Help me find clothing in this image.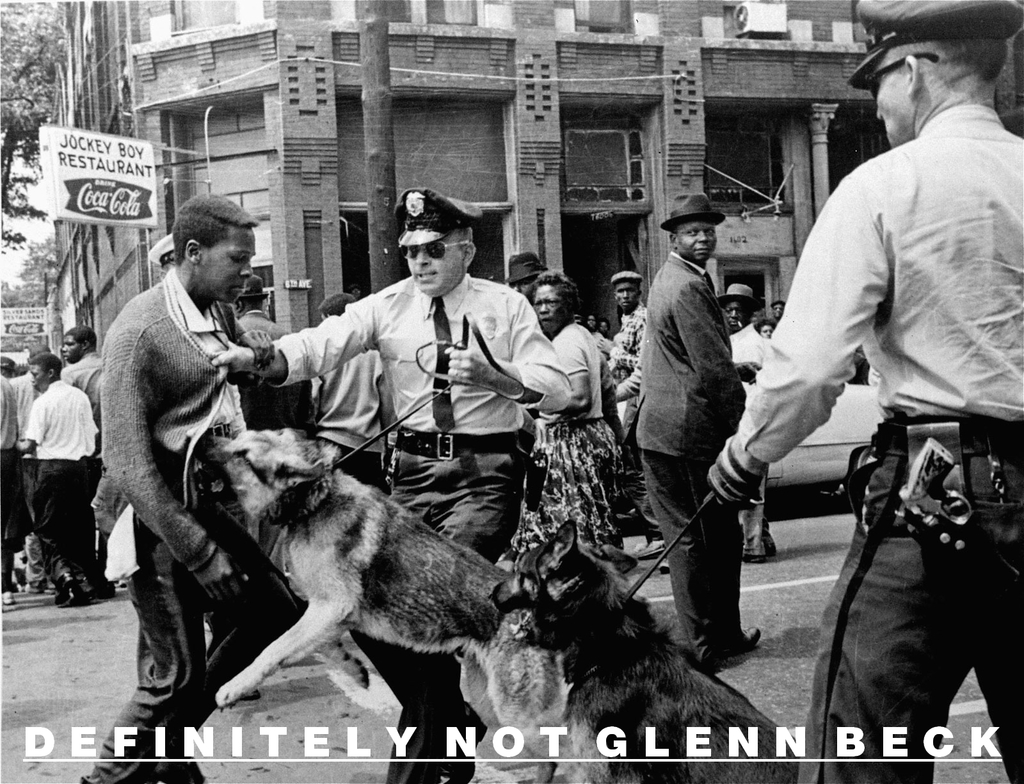
Found it: <region>529, 299, 623, 568</region>.
